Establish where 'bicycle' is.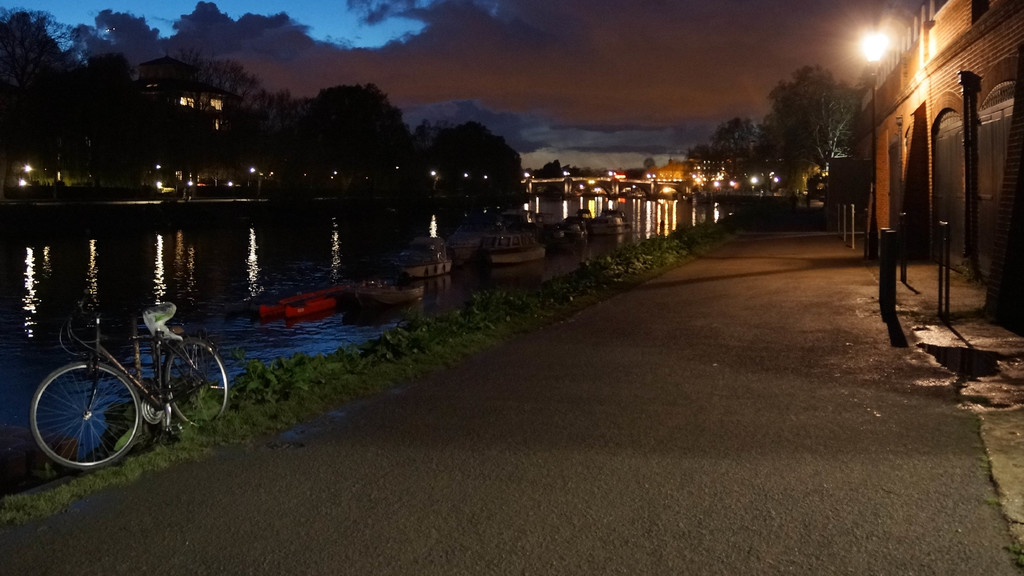
Established at detection(23, 280, 218, 464).
